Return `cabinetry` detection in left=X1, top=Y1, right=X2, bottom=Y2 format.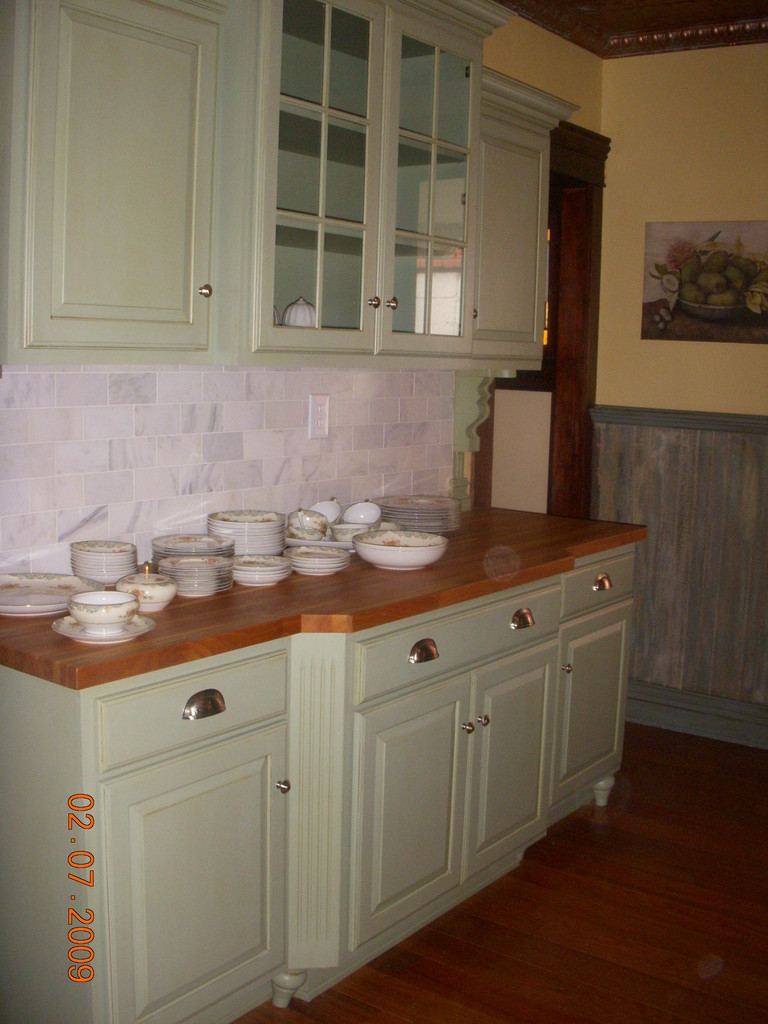
left=458, top=124, right=555, bottom=355.
